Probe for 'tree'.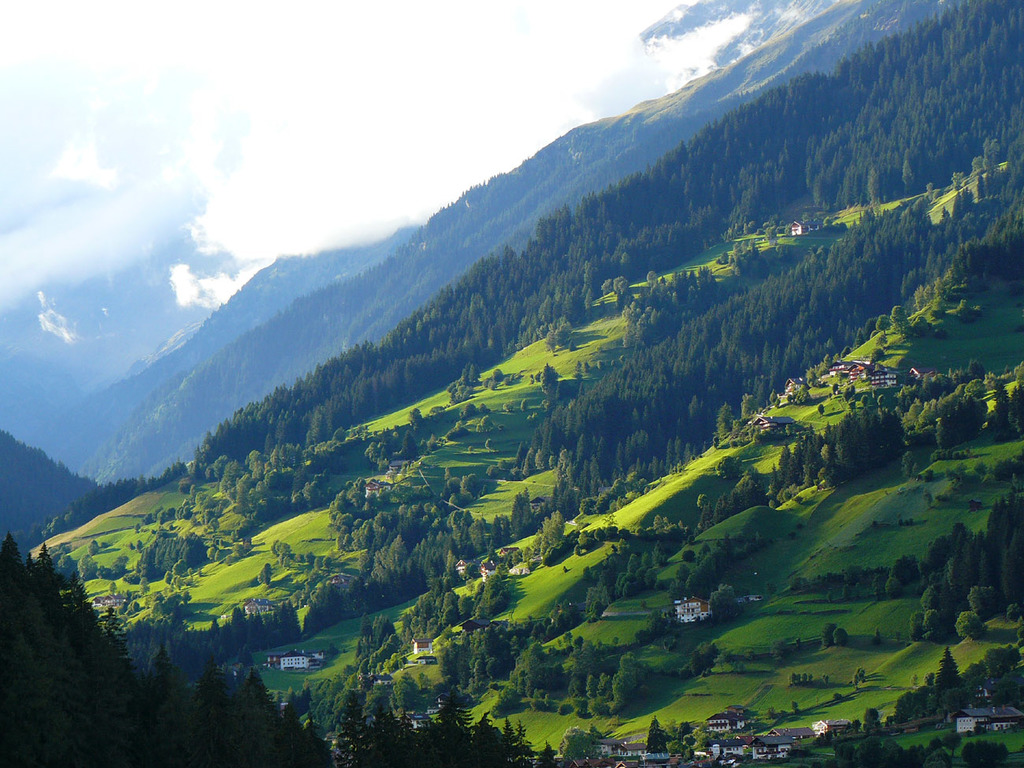
Probe result: l=971, t=546, r=994, b=587.
